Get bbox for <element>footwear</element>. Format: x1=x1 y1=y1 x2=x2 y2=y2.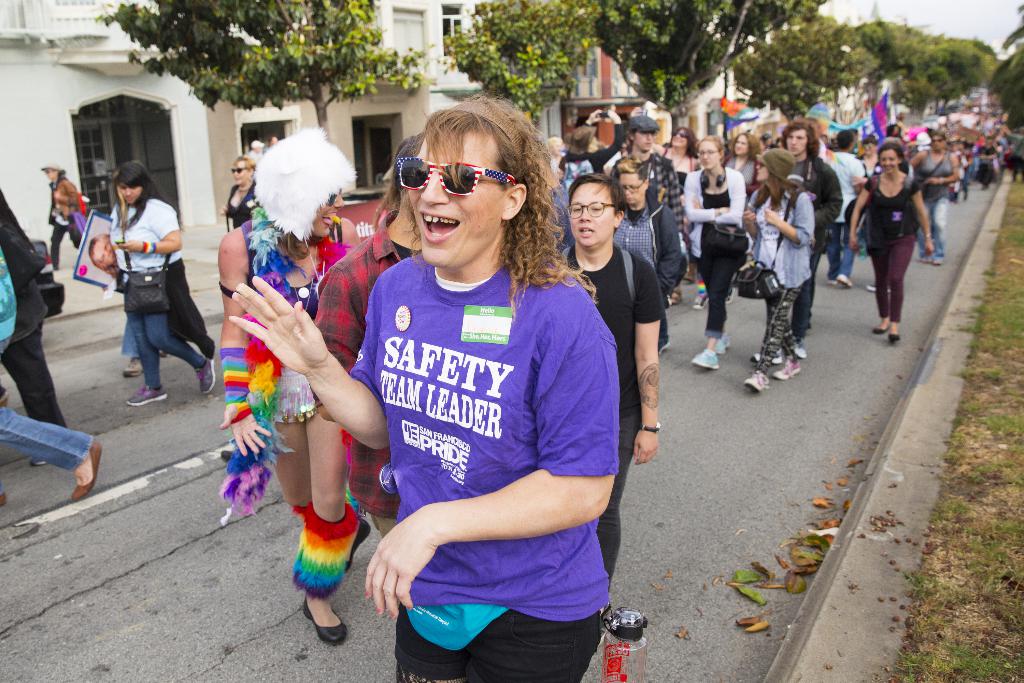
x1=124 y1=356 x2=144 y2=377.
